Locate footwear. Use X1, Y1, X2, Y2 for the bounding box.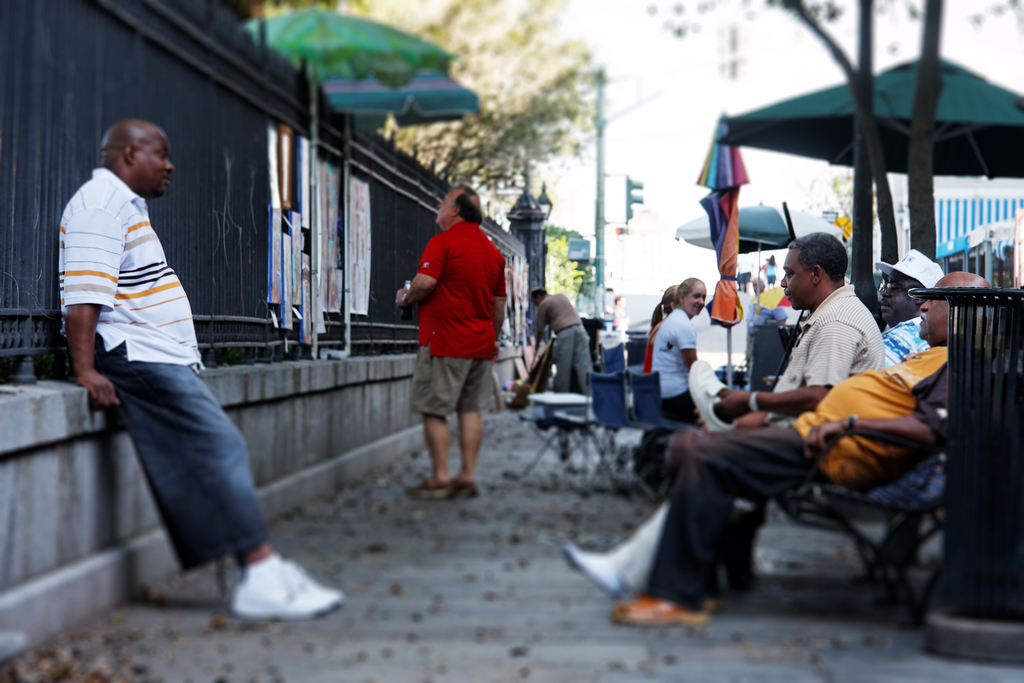
198, 550, 332, 639.
